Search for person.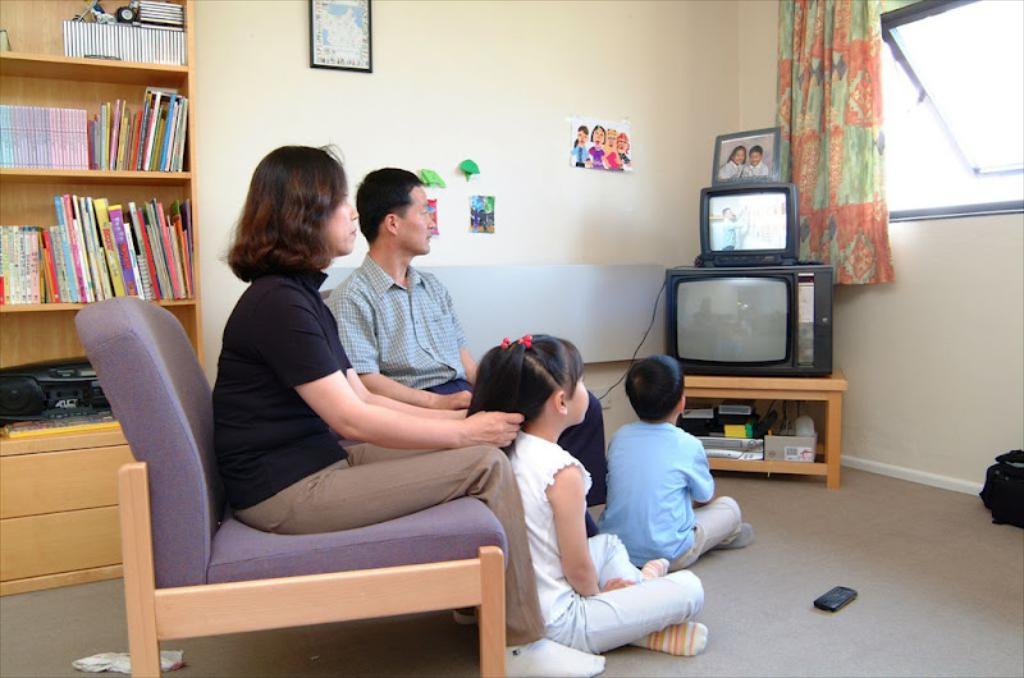
Found at Rect(568, 124, 585, 168).
